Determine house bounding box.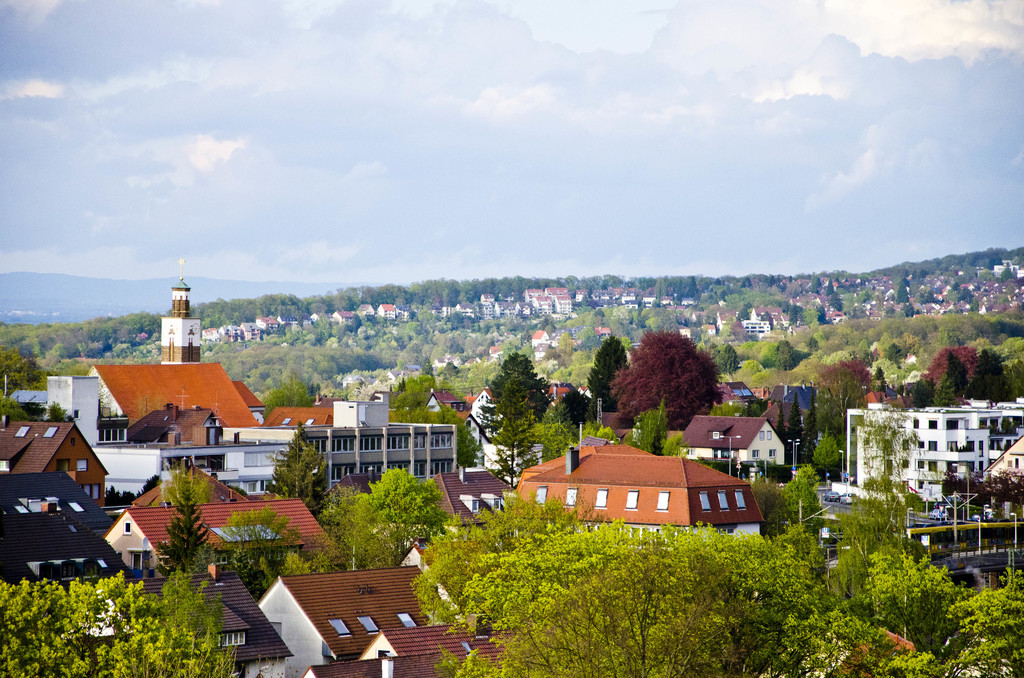
Determined: {"left": 1007, "top": 299, "right": 1022, "bottom": 318}.
